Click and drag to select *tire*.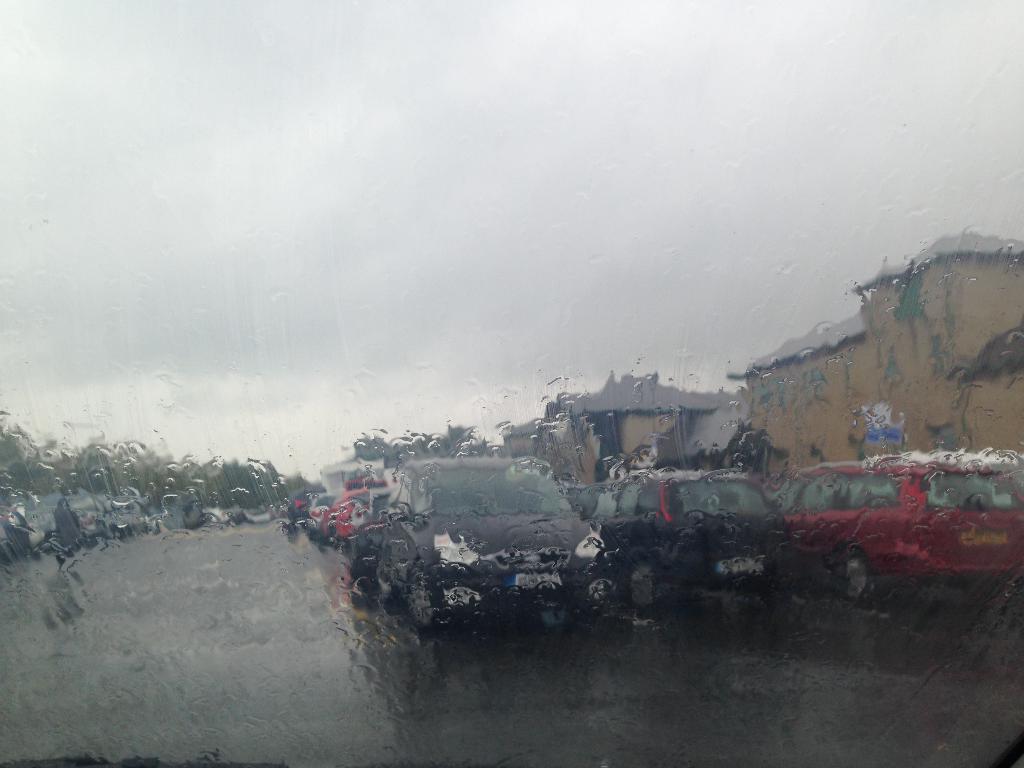
Selection: (x1=829, y1=547, x2=876, y2=602).
